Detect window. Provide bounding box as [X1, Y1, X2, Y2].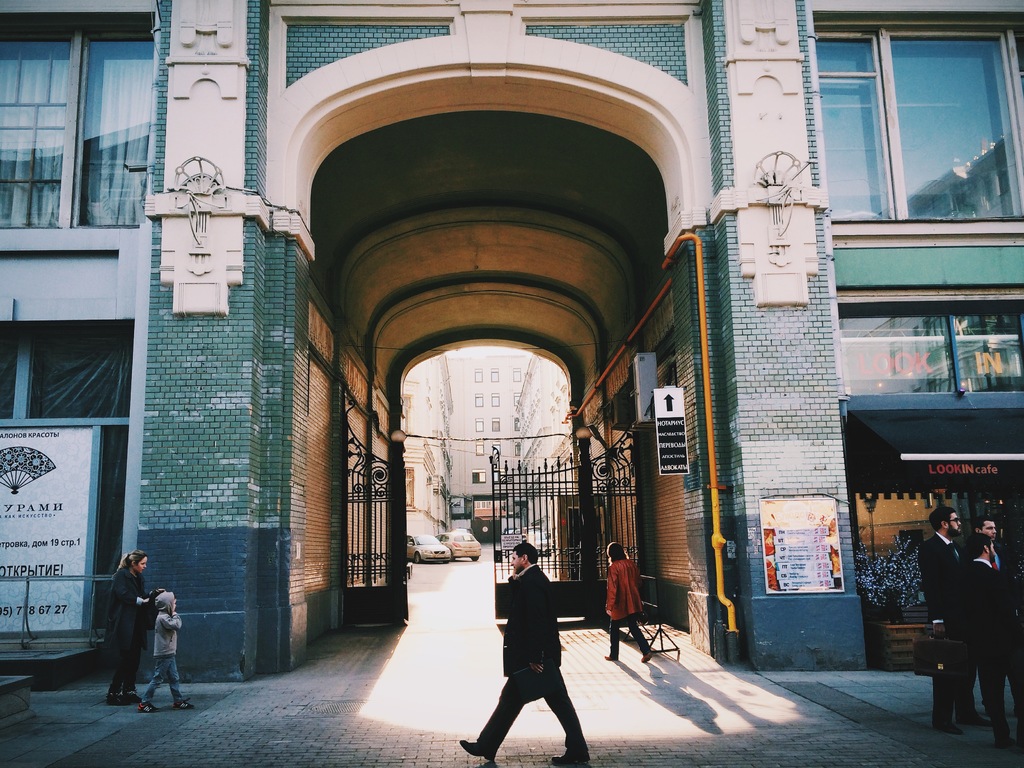
[493, 440, 504, 456].
